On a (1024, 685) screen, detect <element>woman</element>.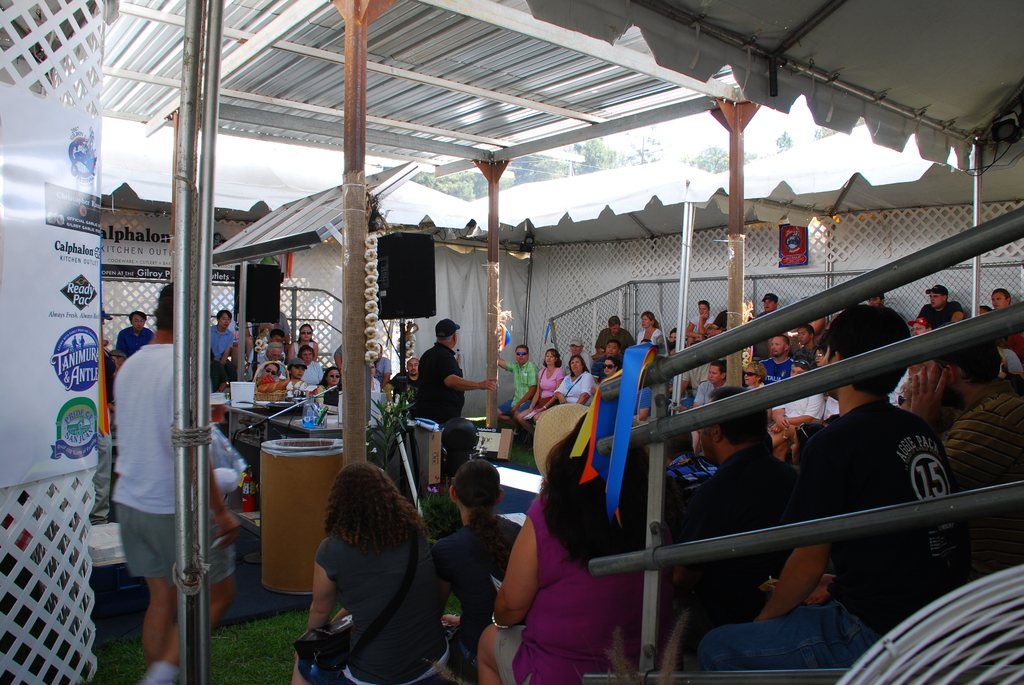
region(313, 368, 343, 409).
